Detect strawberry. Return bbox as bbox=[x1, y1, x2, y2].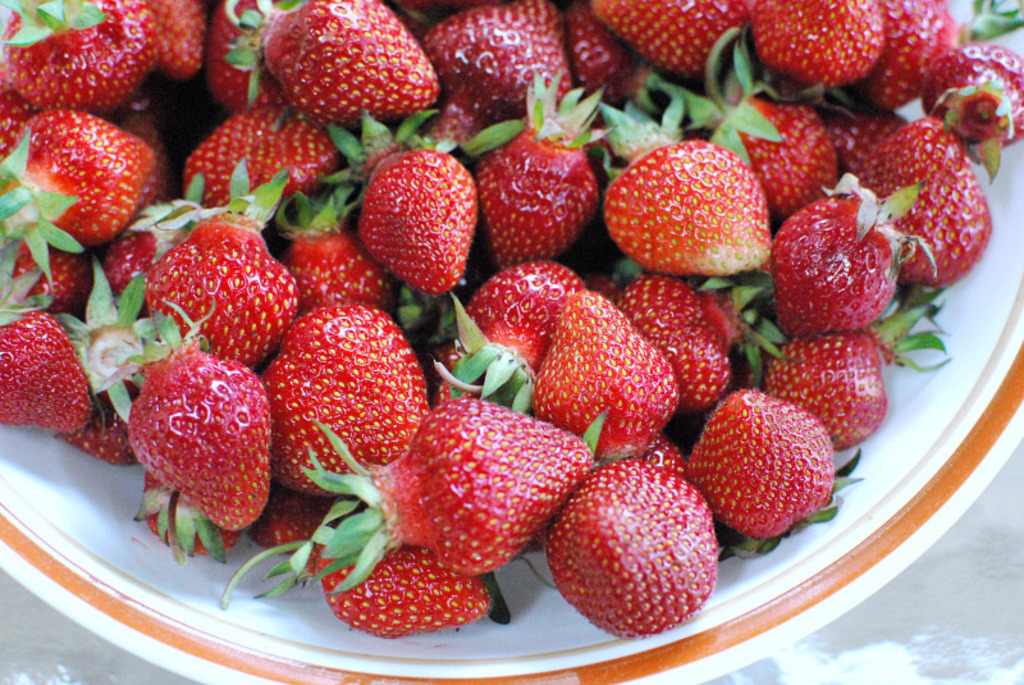
bbox=[540, 286, 682, 479].
